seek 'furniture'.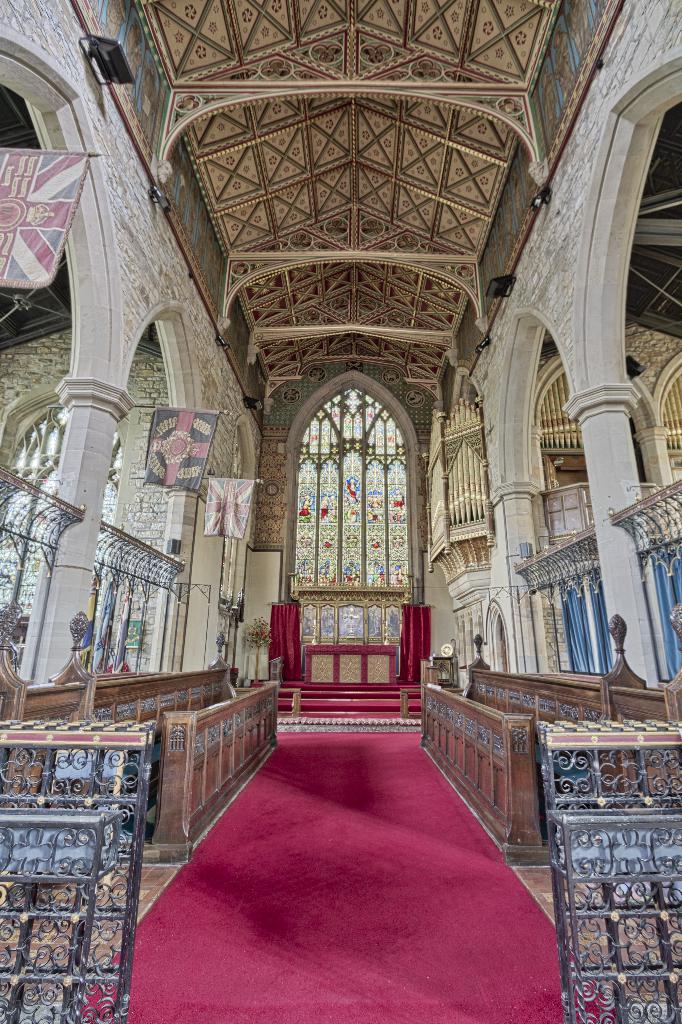
[0, 607, 283, 864].
